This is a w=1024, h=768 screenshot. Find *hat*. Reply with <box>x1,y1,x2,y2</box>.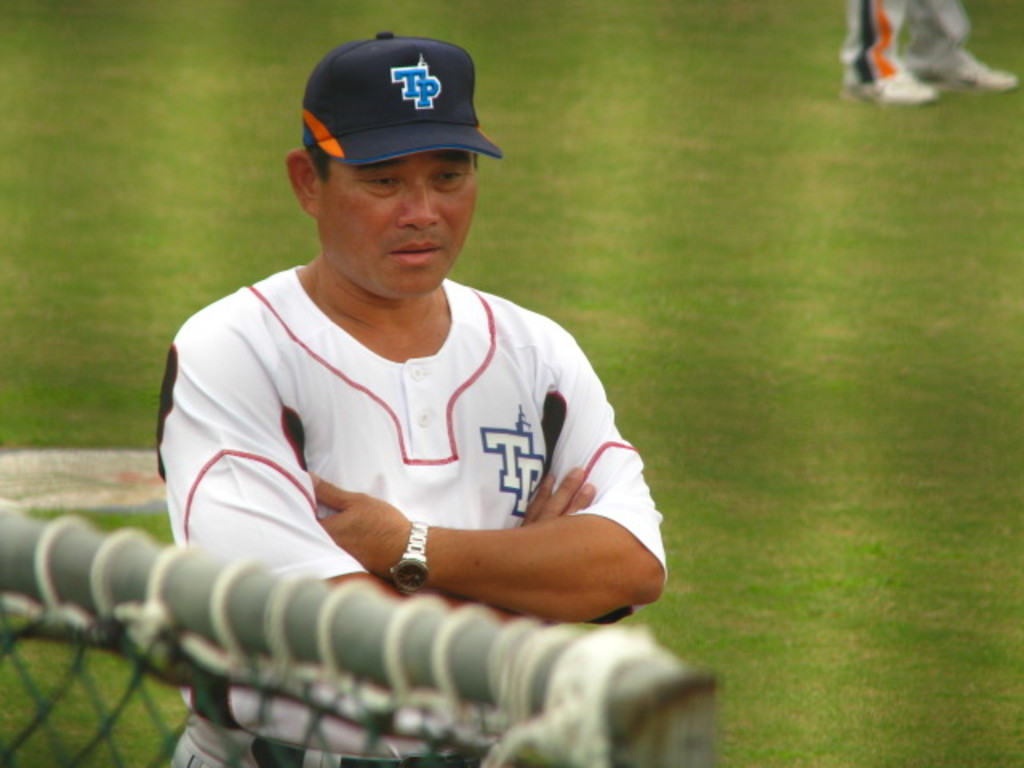
<box>306,32,504,168</box>.
